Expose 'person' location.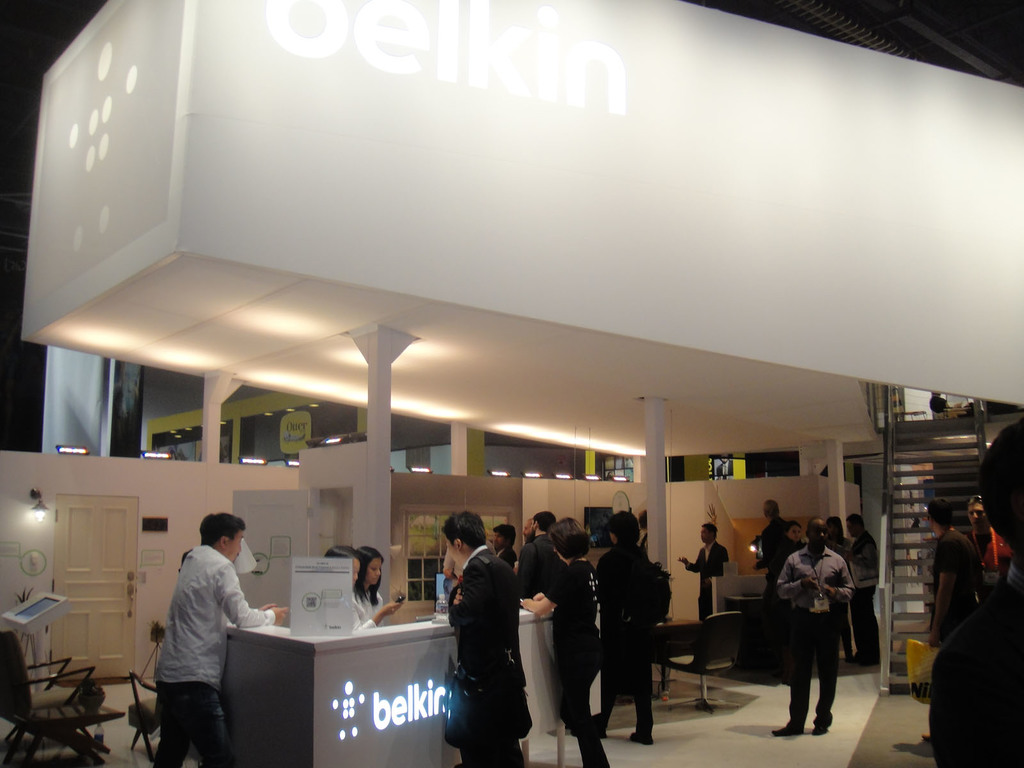
Exposed at (left=487, top=523, right=517, bottom=569).
